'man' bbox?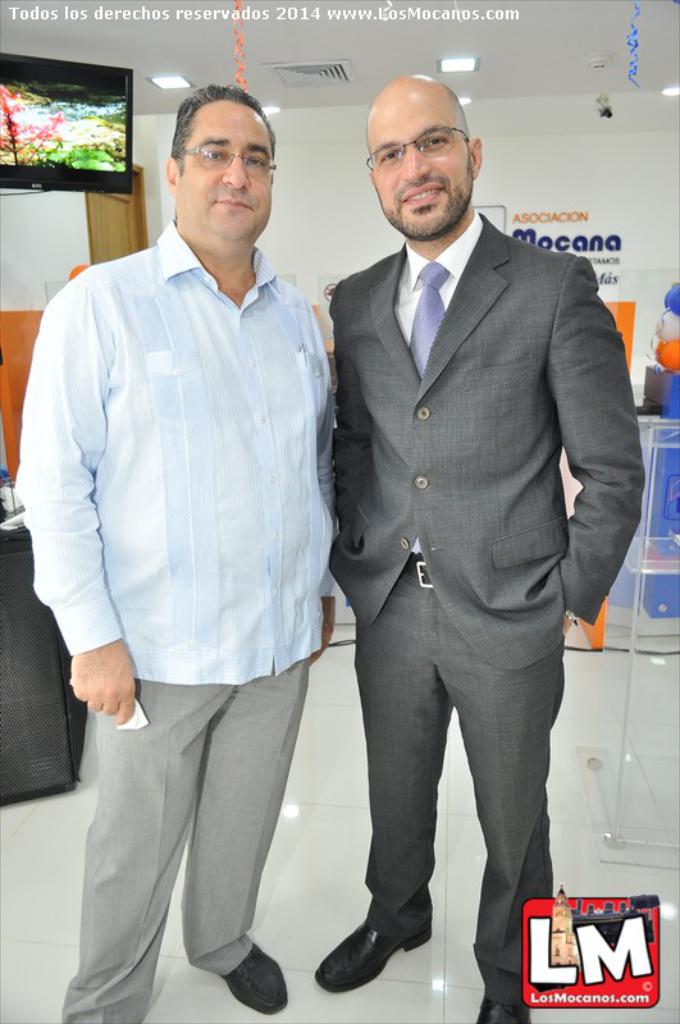
region(8, 77, 343, 1023)
